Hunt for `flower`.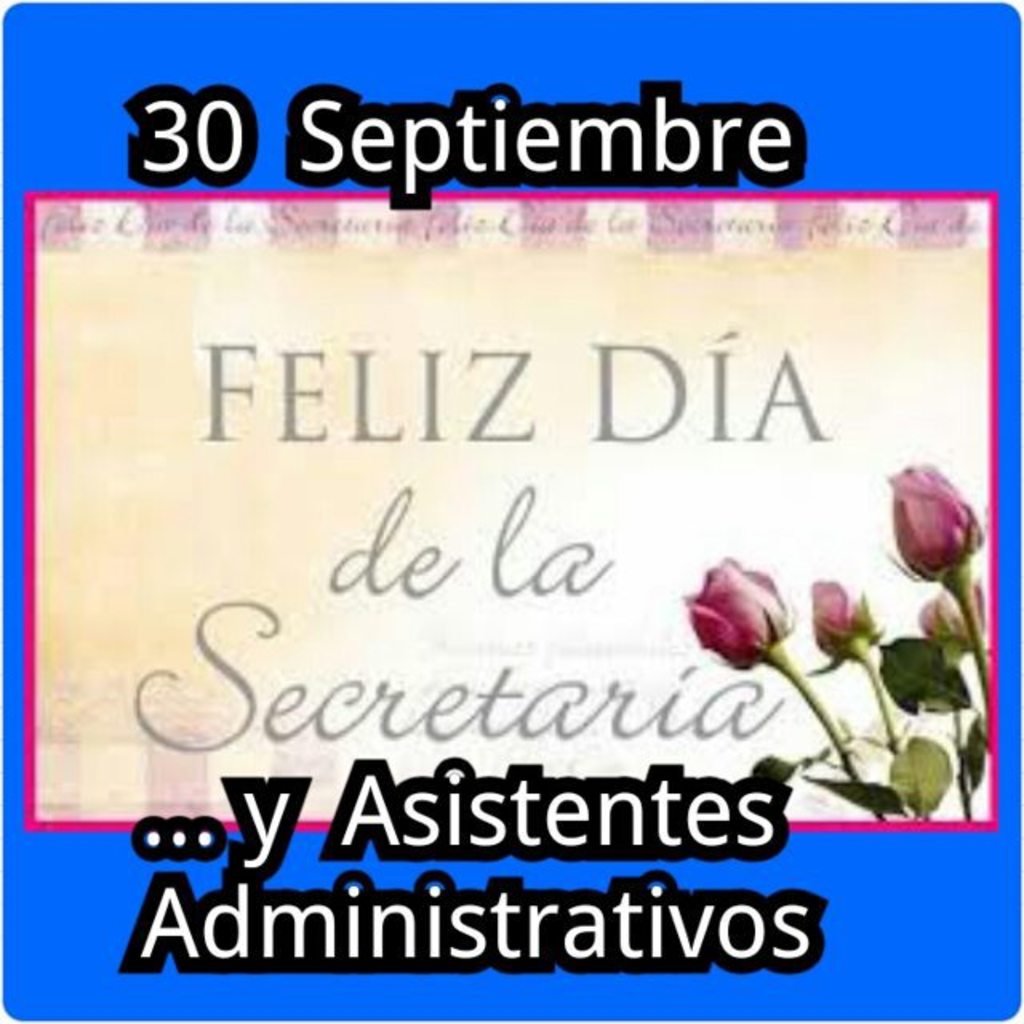
Hunted down at left=915, top=574, right=989, bottom=637.
